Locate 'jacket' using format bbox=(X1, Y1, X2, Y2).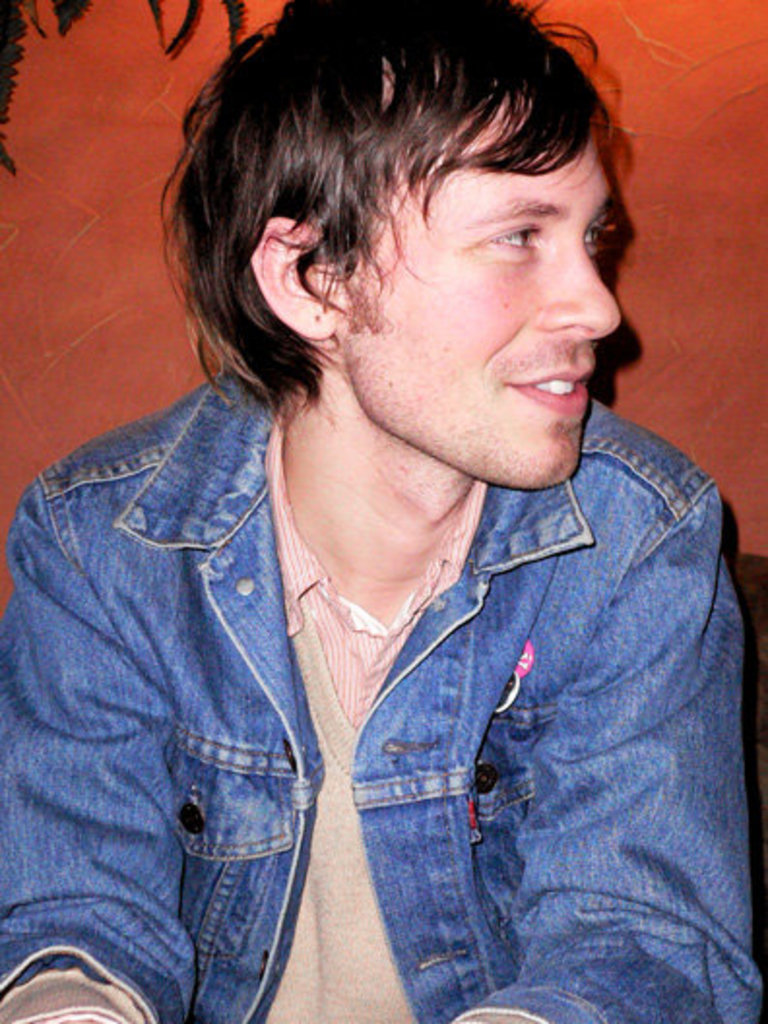
bbox=(0, 374, 766, 1022).
